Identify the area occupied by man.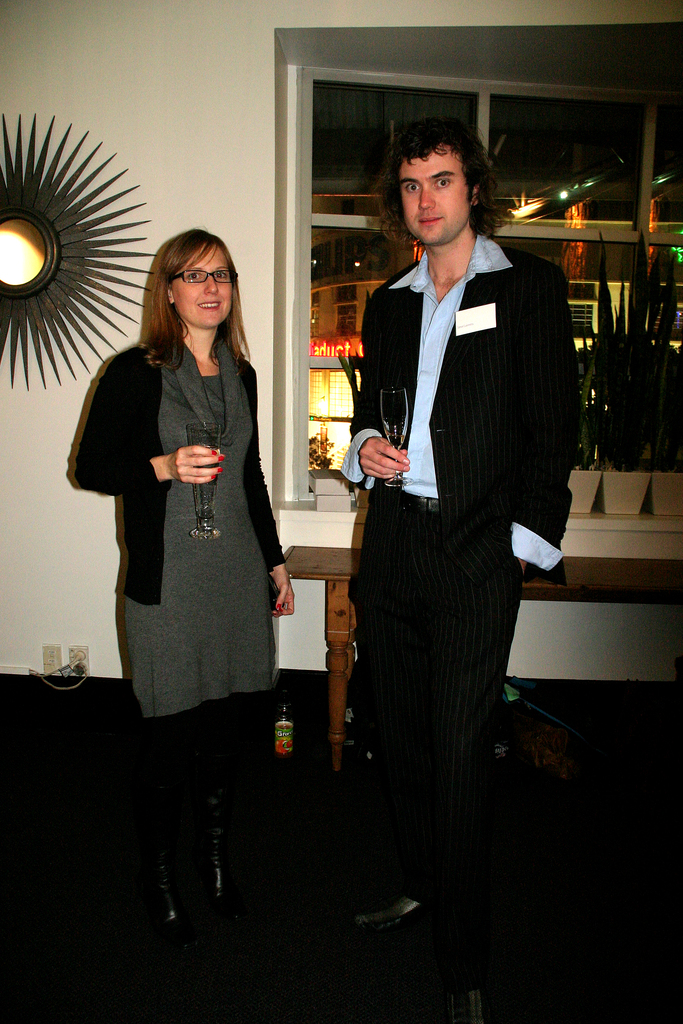
Area: x1=329, y1=87, x2=586, y2=944.
